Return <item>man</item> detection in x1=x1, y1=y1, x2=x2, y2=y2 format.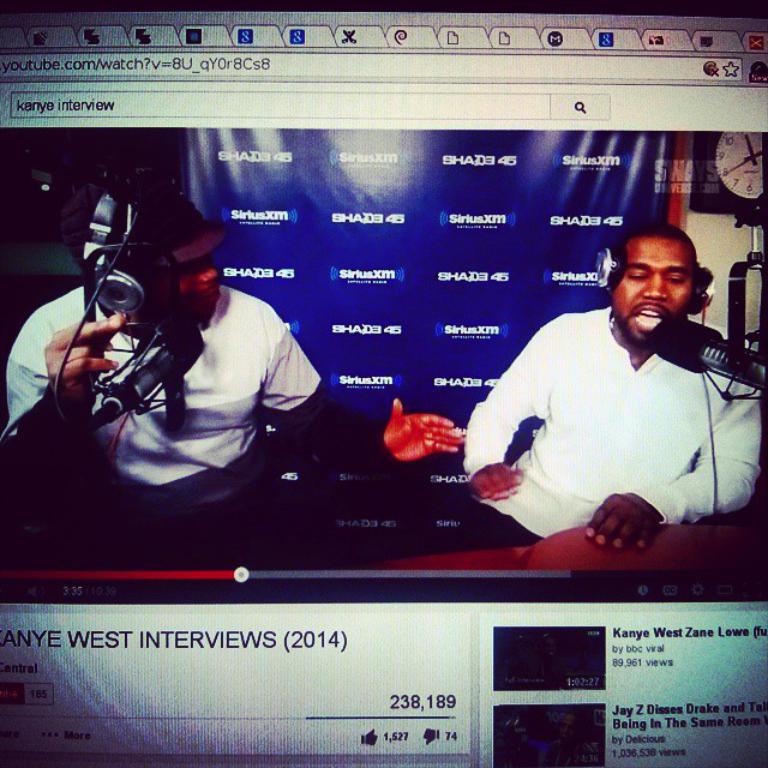
x1=0, y1=166, x2=468, y2=569.
